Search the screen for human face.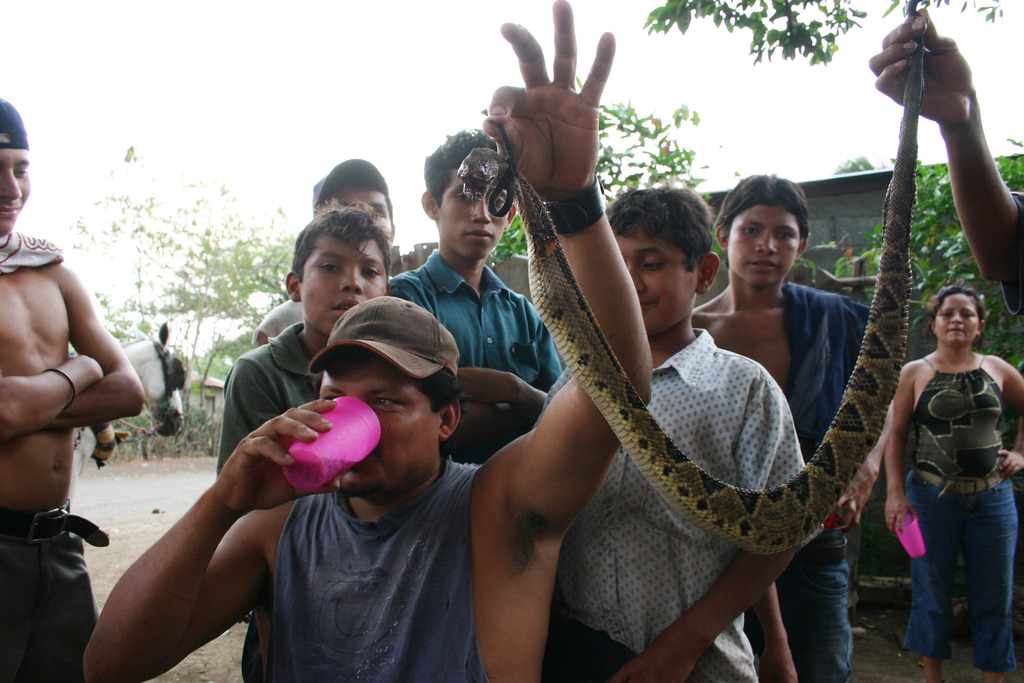
Found at [x1=305, y1=231, x2=388, y2=336].
